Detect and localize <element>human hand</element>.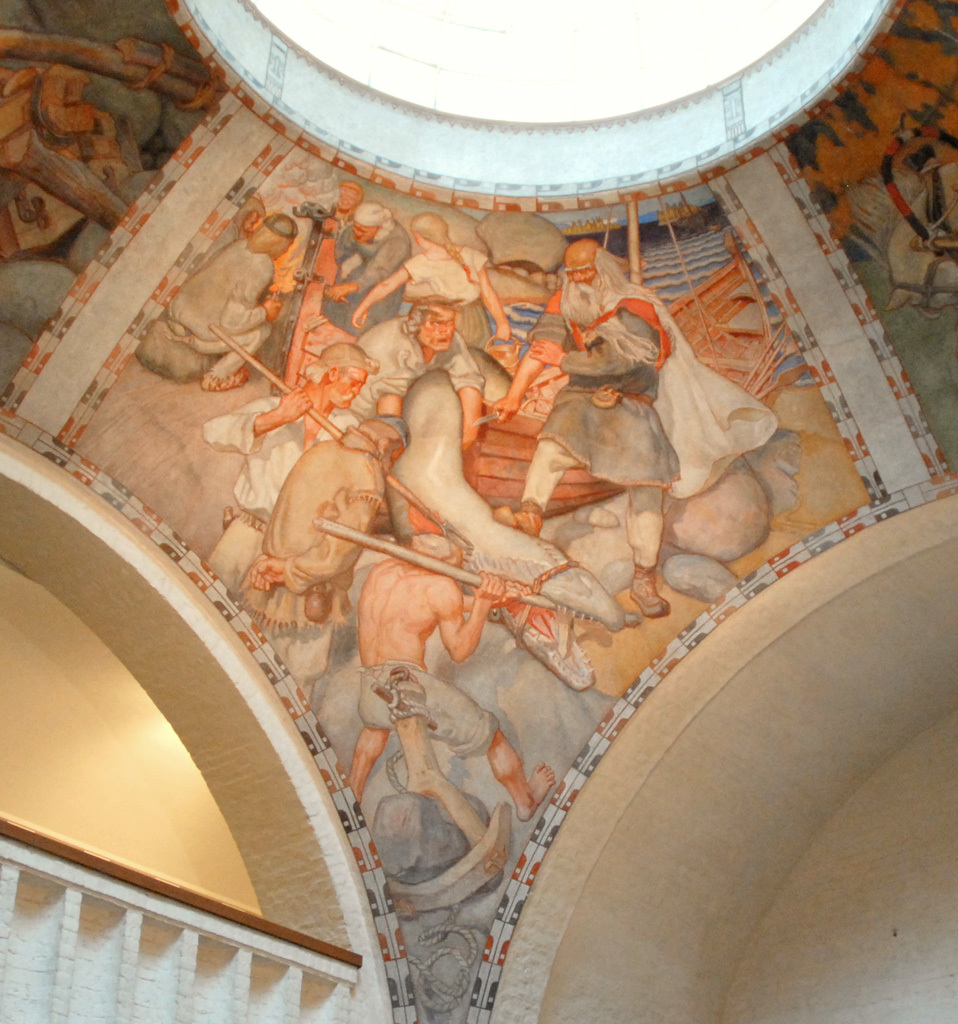
Localized at box=[247, 556, 288, 595].
